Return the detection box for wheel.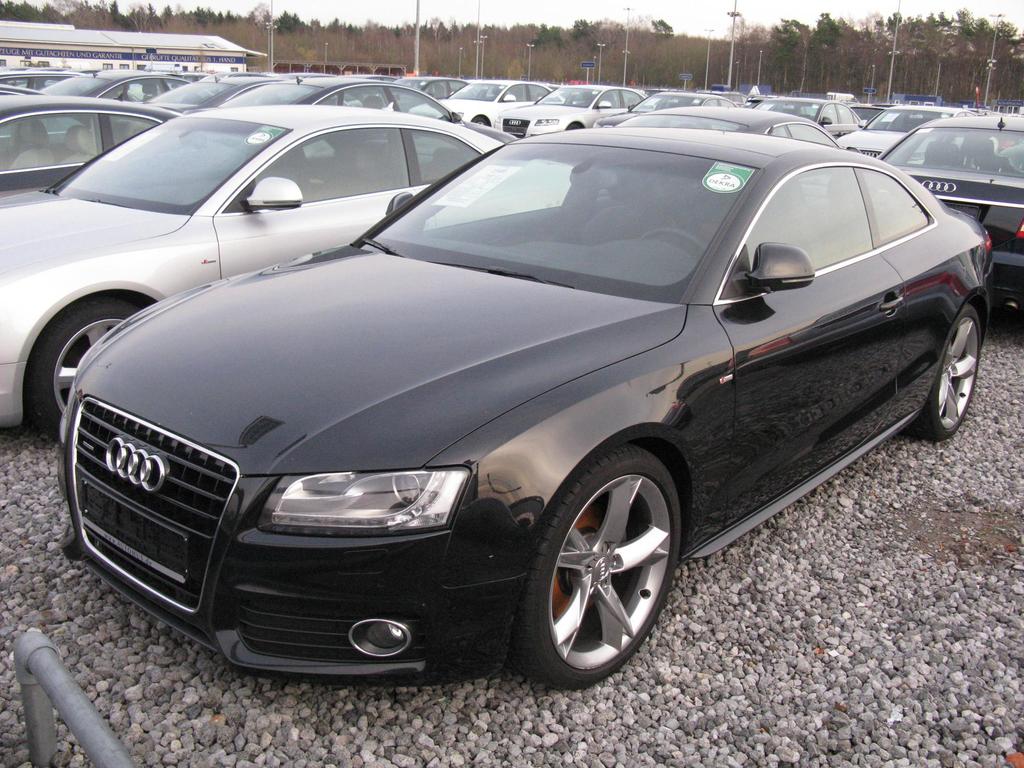
bbox=(568, 120, 584, 131).
